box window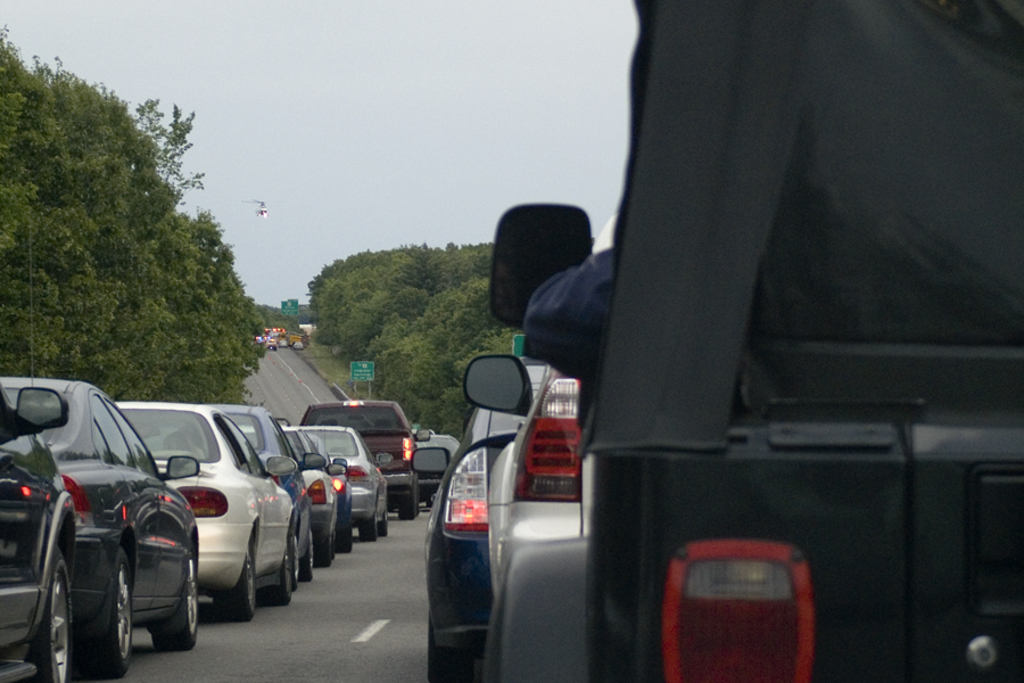
l=86, t=389, r=158, b=479
